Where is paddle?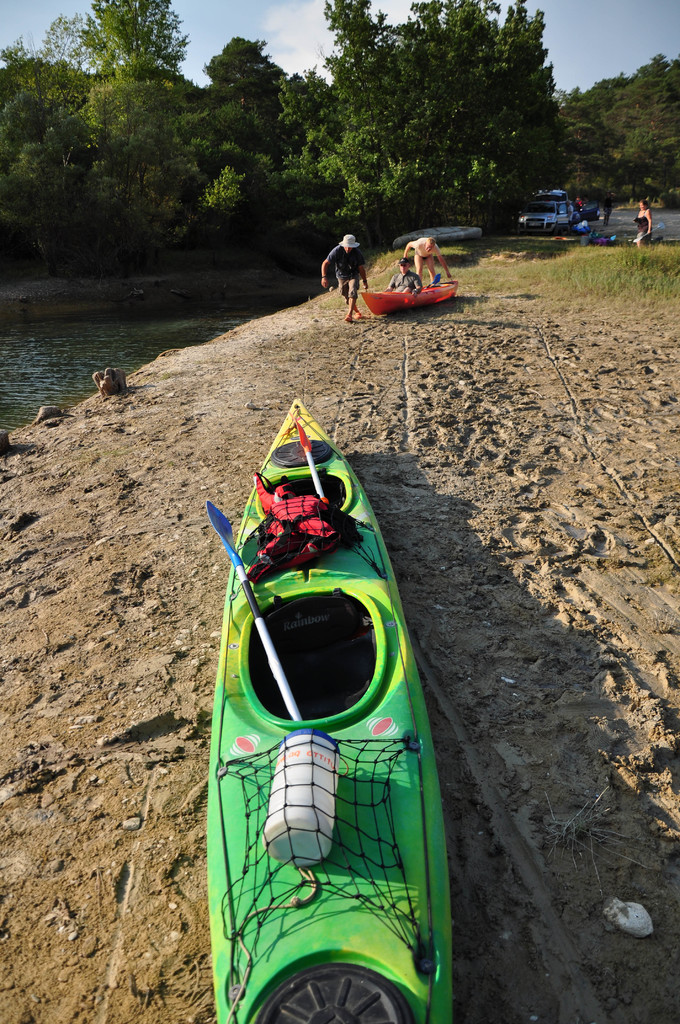
[204,502,304,725].
